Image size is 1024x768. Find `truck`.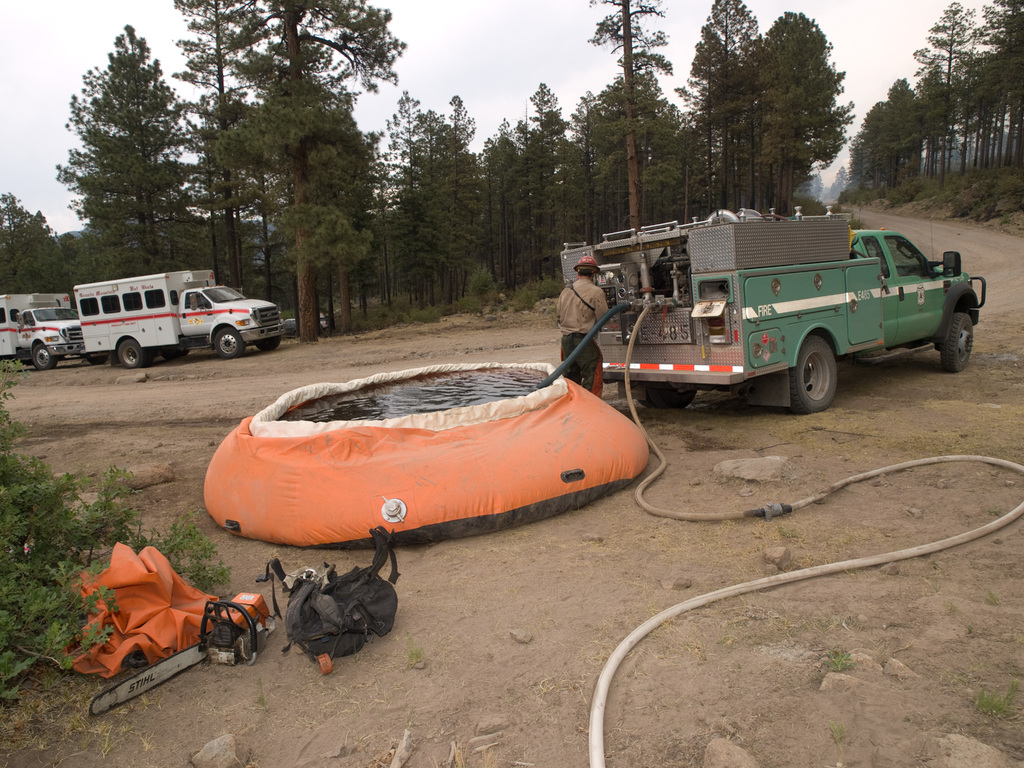
select_region(0, 287, 84, 363).
